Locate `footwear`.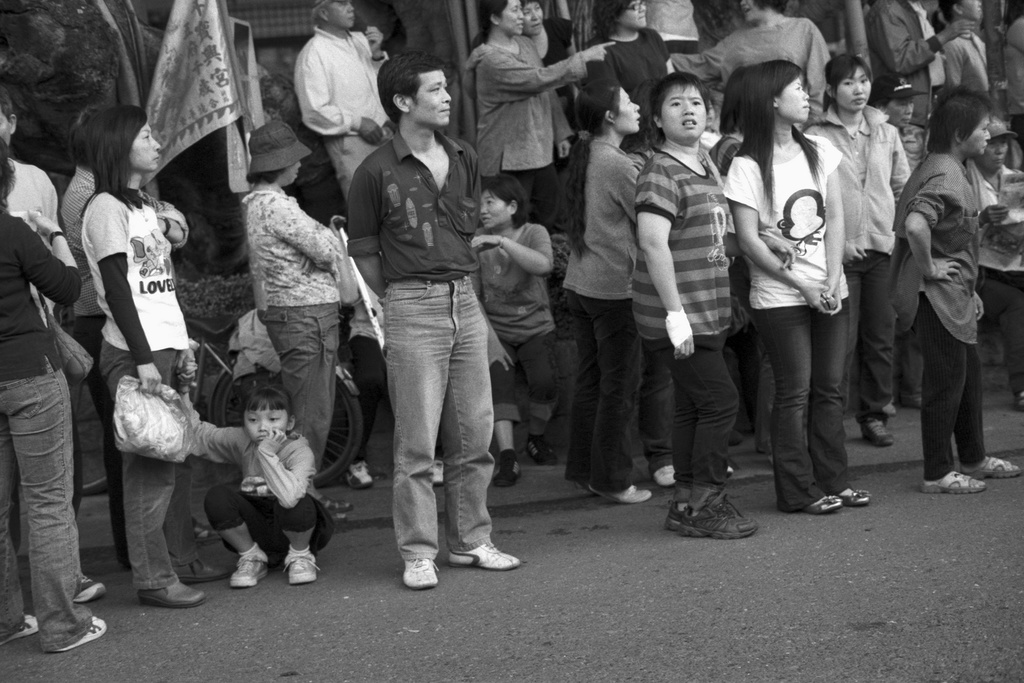
Bounding box: (x1=278, y1=551, x2=320, y2=582).
